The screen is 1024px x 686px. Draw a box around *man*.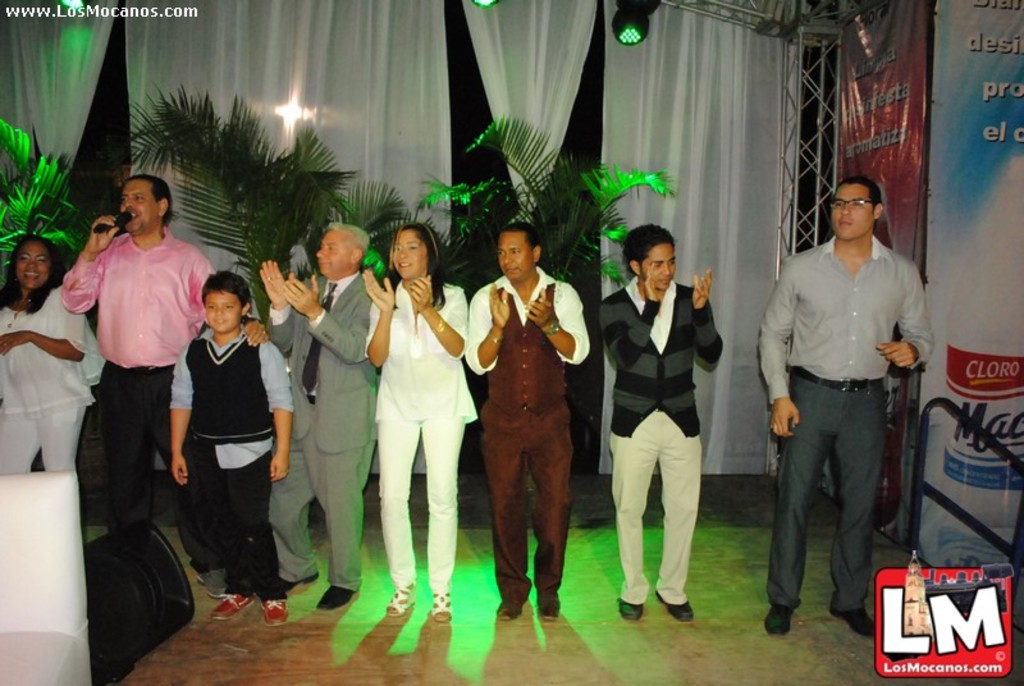
box=[268, 221, 375, 614].
